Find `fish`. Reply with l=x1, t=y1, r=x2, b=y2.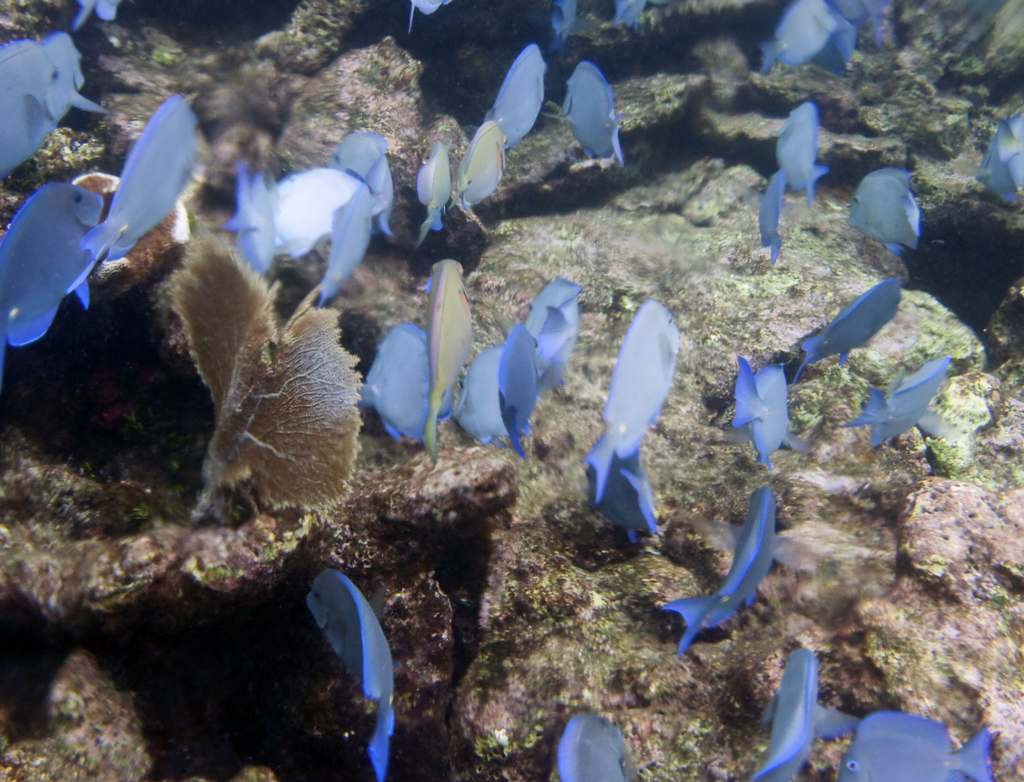
l=854, t=352, r=948, b=459.
